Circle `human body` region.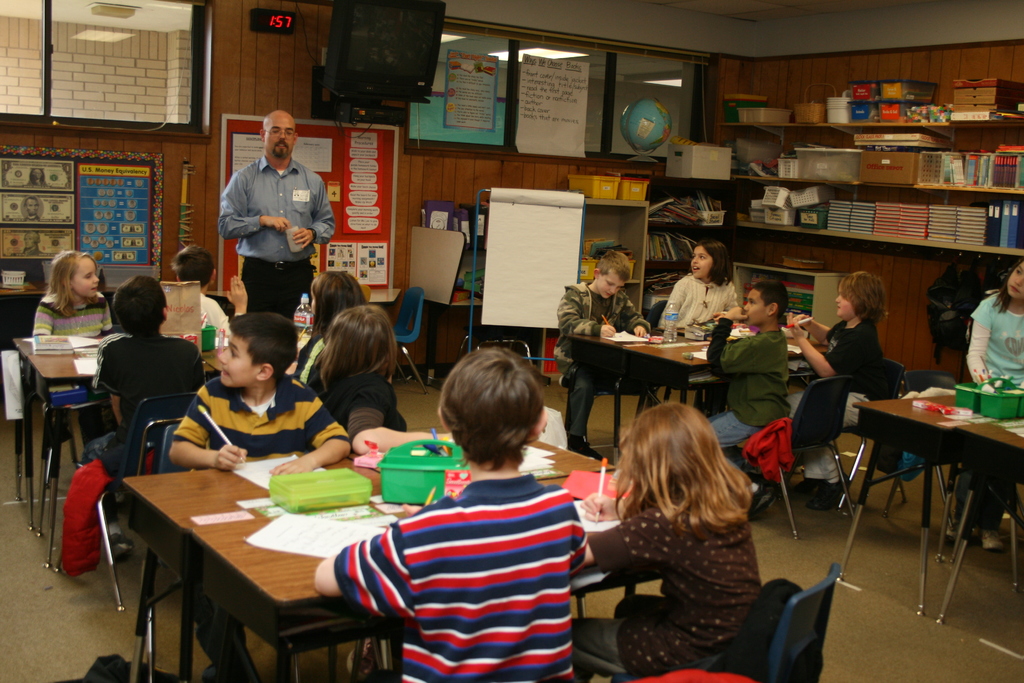
Region: (left=554, top=278, right=655, bottom=454).
